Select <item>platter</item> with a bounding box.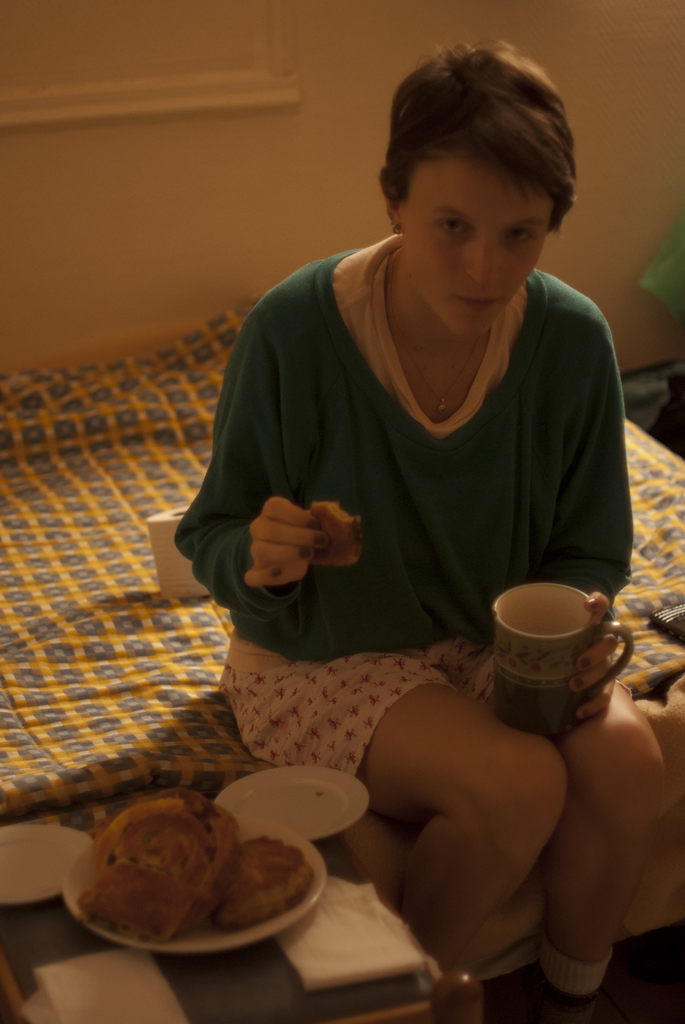
l=216, t=765, r=368, b=844.
